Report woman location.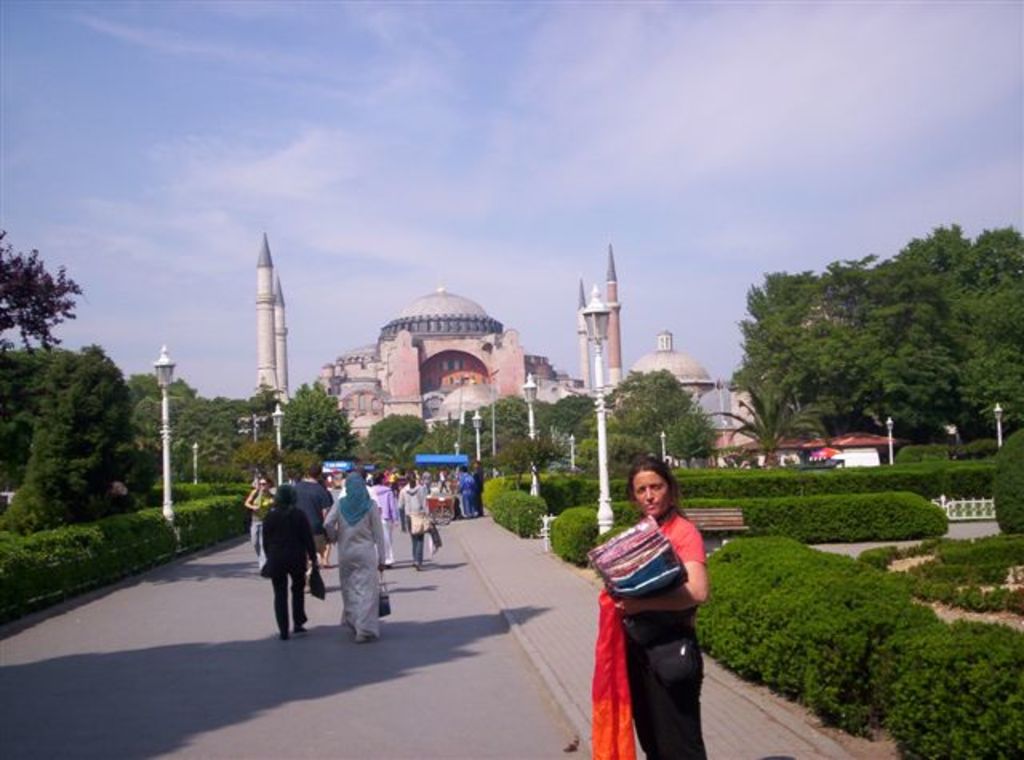
Report: 243 475 278 573.
